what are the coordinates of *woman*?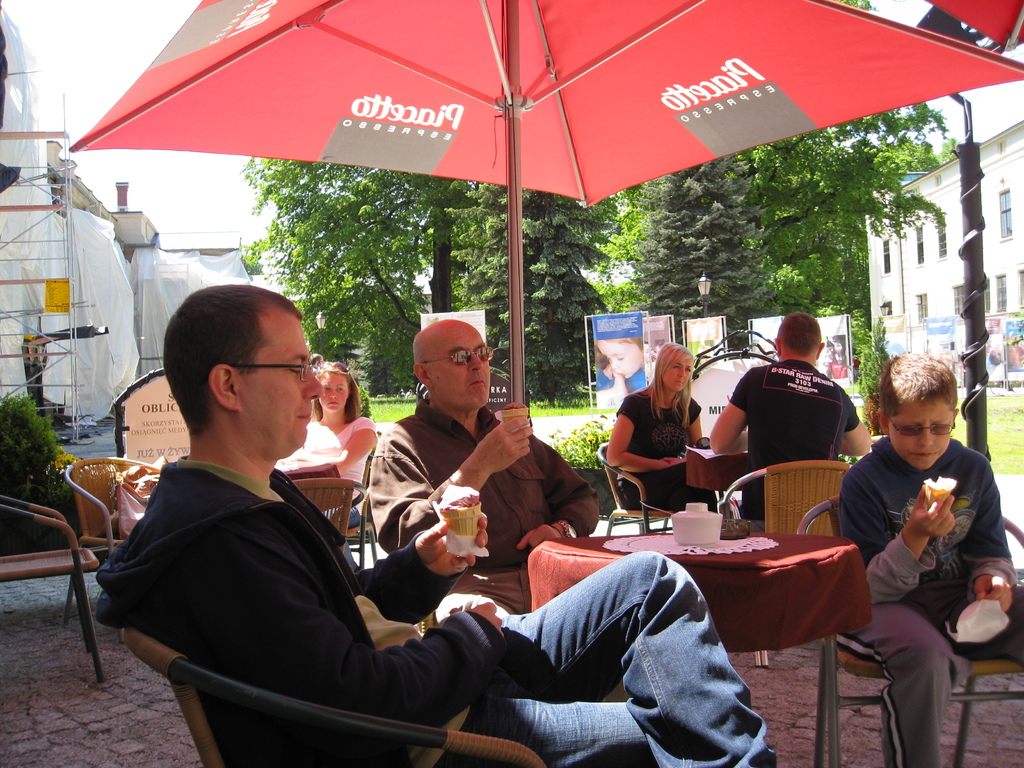
select_region(607, 348, 712, 532).
